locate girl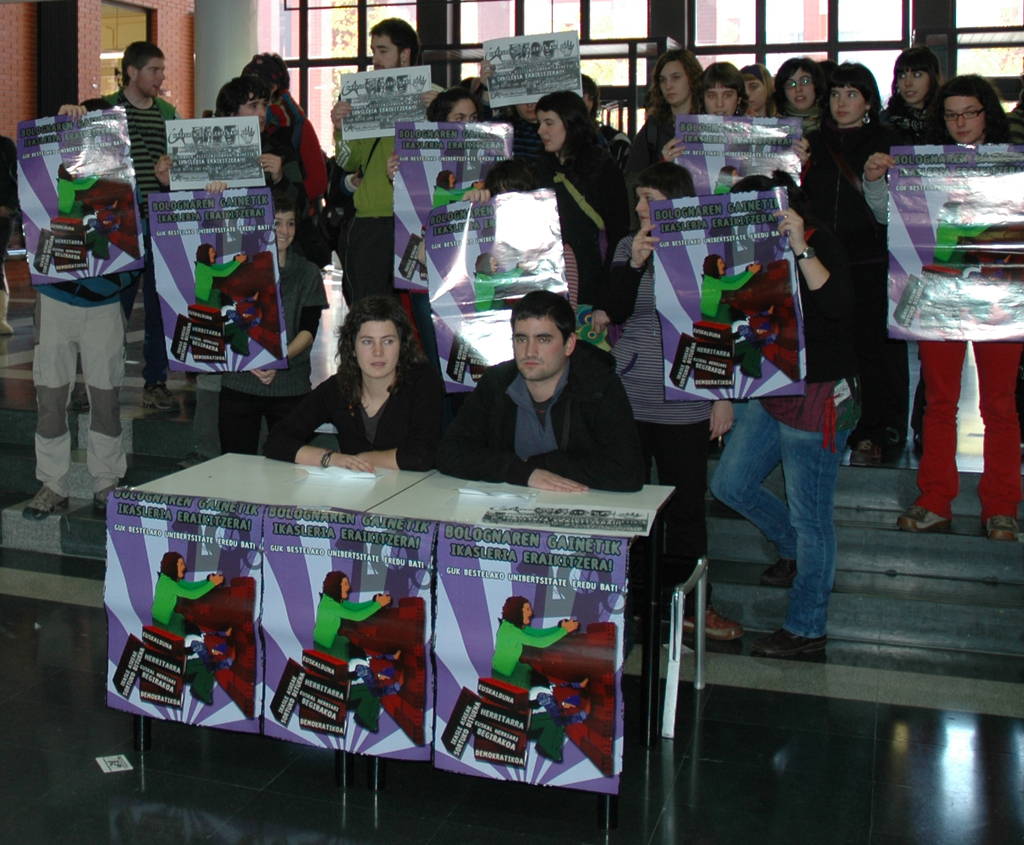
box(269, 293, 441, 464)
